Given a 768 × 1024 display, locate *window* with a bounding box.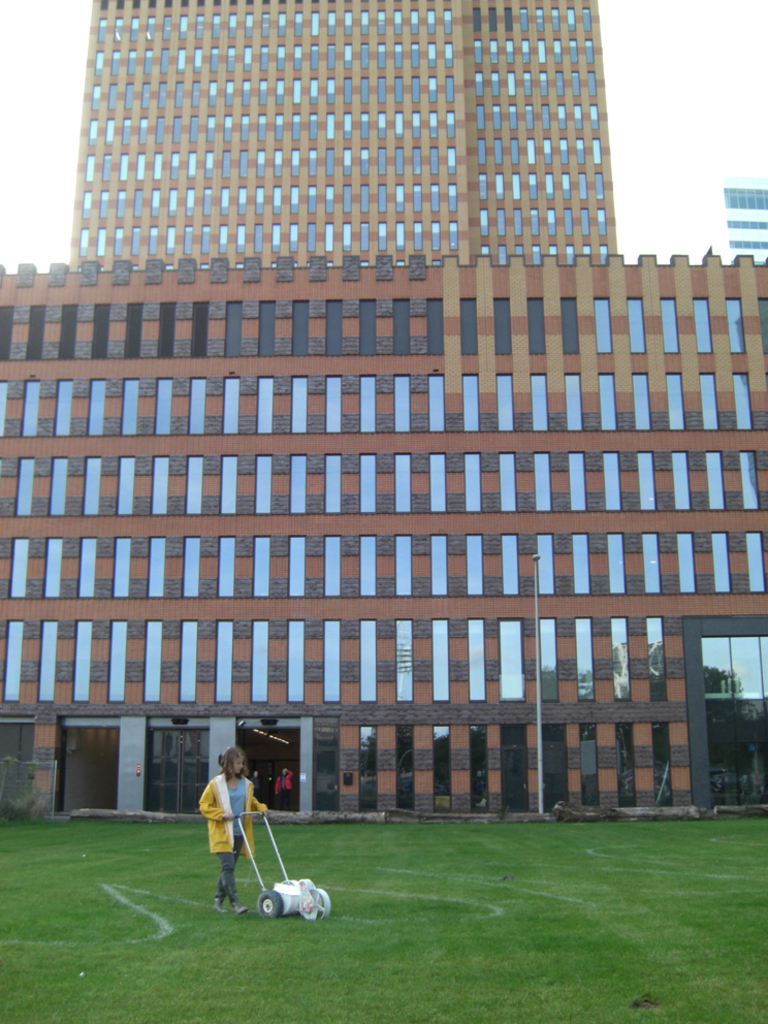
Located: <region>663, 374, 685, 430</region>.
